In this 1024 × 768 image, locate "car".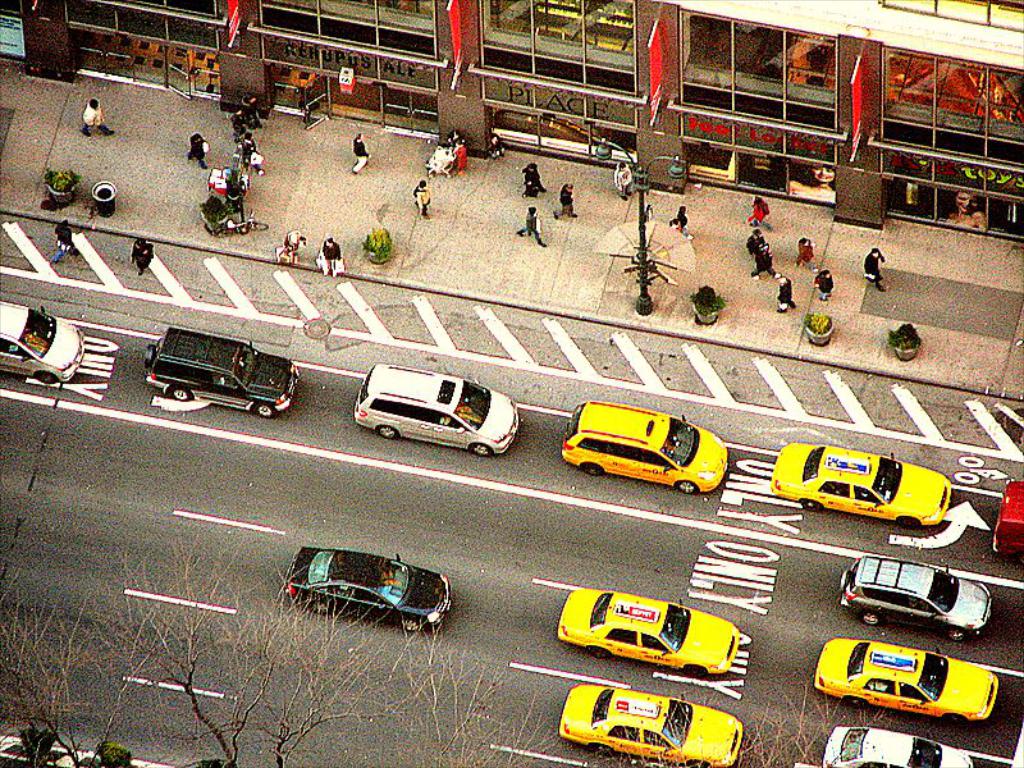
Bounding box: (x1=352, y1=362, x2=521, y2=456).
